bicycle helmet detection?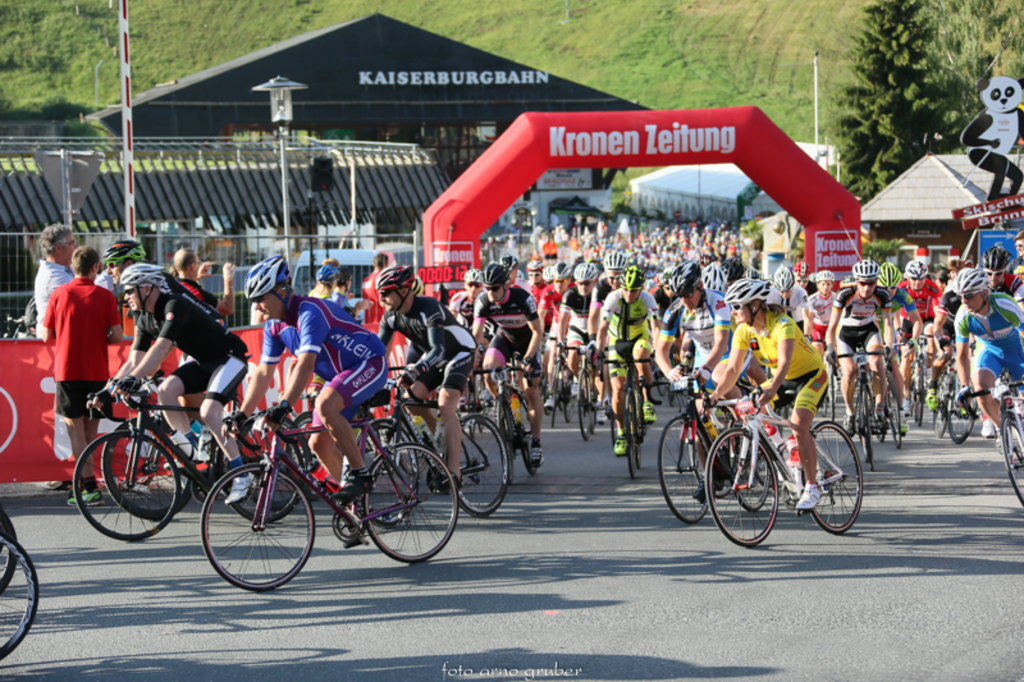
[x1=812, y1=267, x2=833, y2=282]
